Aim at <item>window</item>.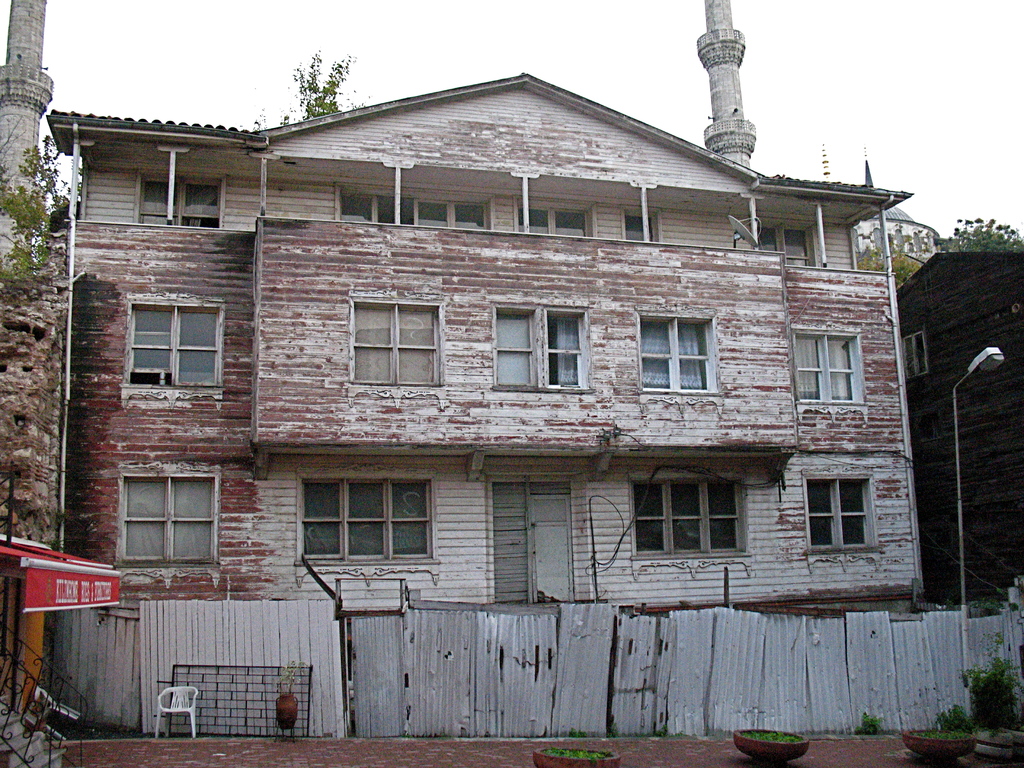
Aimed at <box>485,301,593,404</box>.
